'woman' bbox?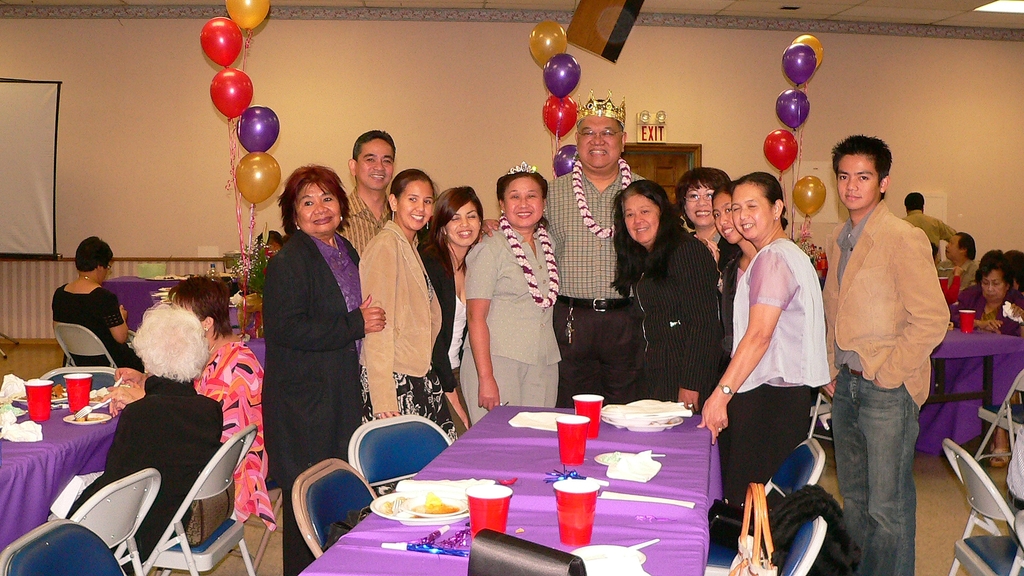
<bbox>51, 240, 134, 371</bbox>
